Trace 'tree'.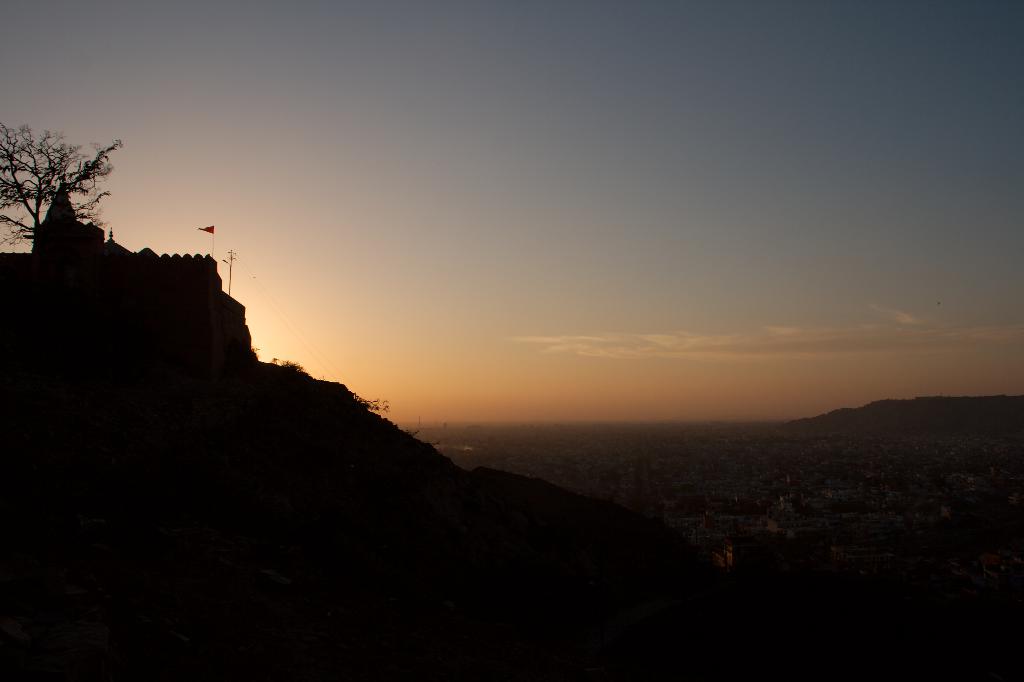
Traced to crop(15, 111, 113, 257).
